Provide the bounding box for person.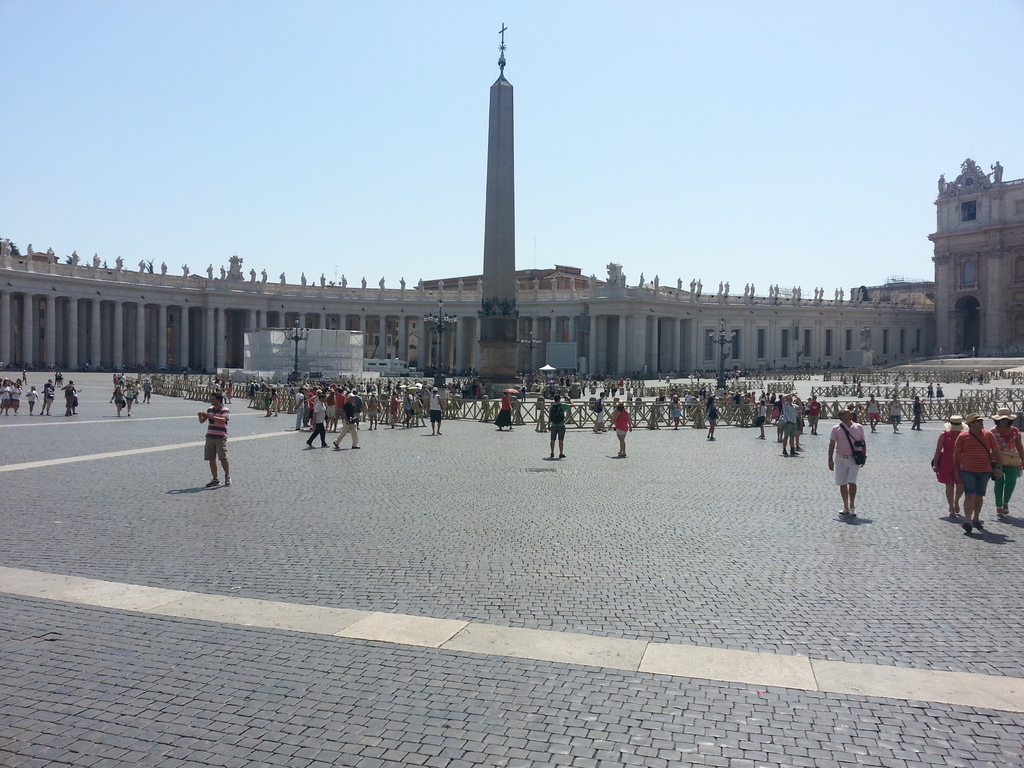
pyautogui.locateOnScreen(319, 269, 326, 289).
